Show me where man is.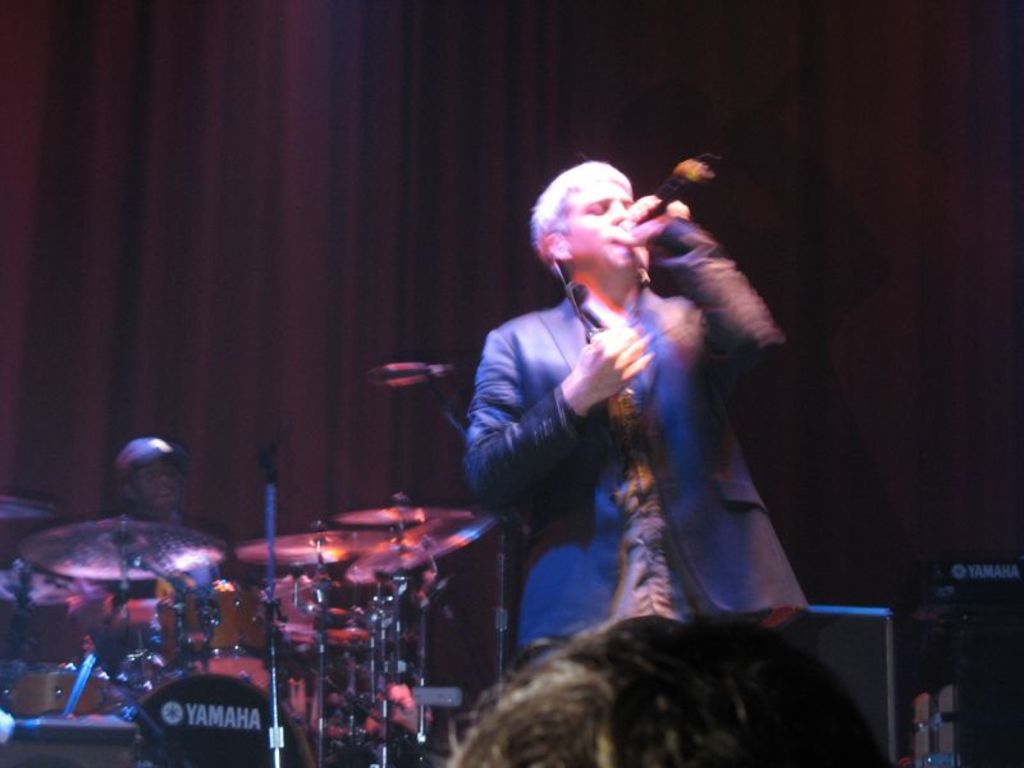
man is at 445, 157, 826, 696.
